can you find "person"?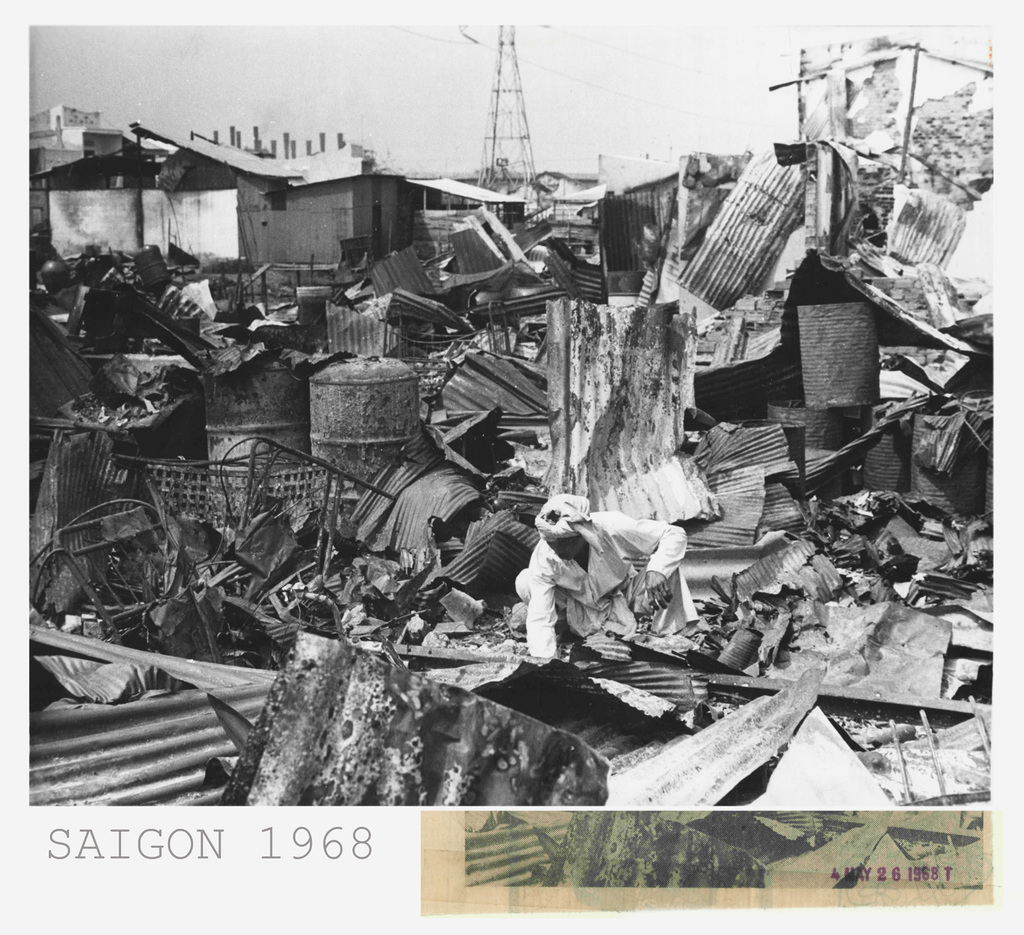
Yes, bounding box: [512,497,696,663].
